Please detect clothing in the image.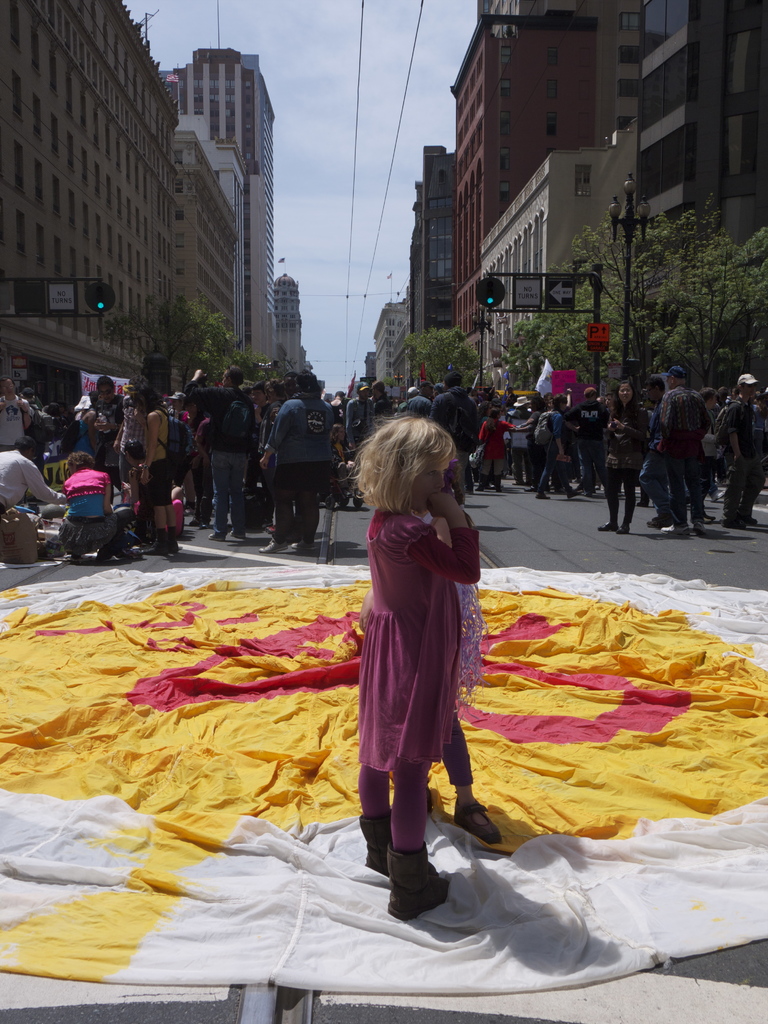
bbox(142, 410, 177, 508).
